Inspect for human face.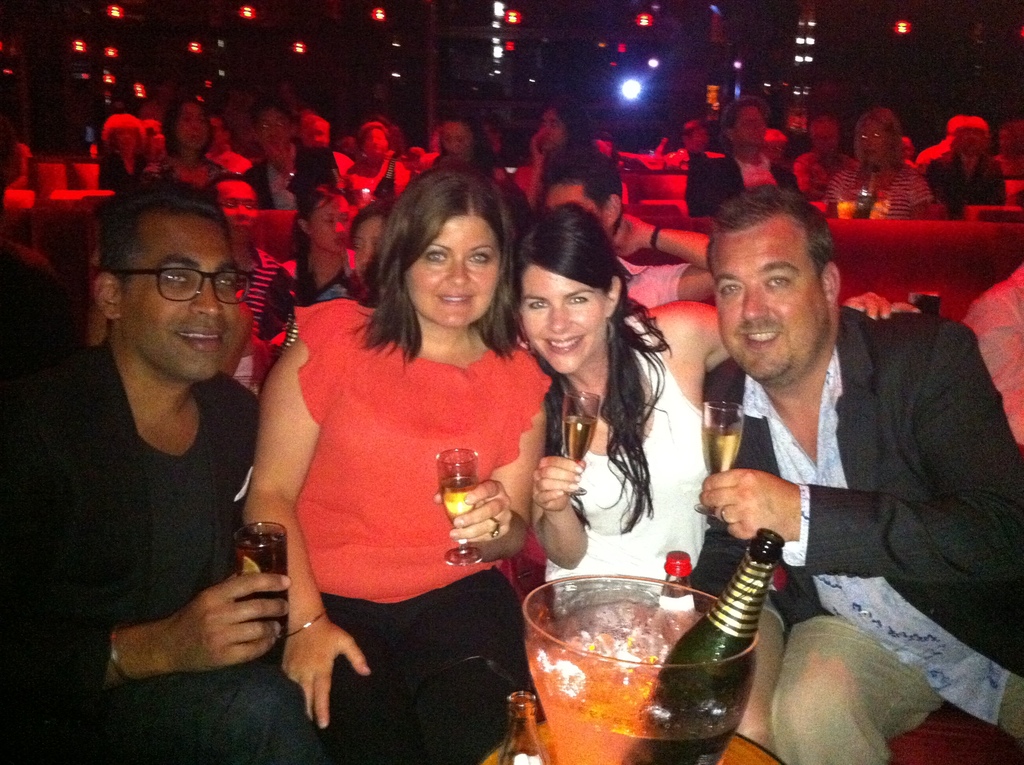
Inspection: (209,115,228,149).
